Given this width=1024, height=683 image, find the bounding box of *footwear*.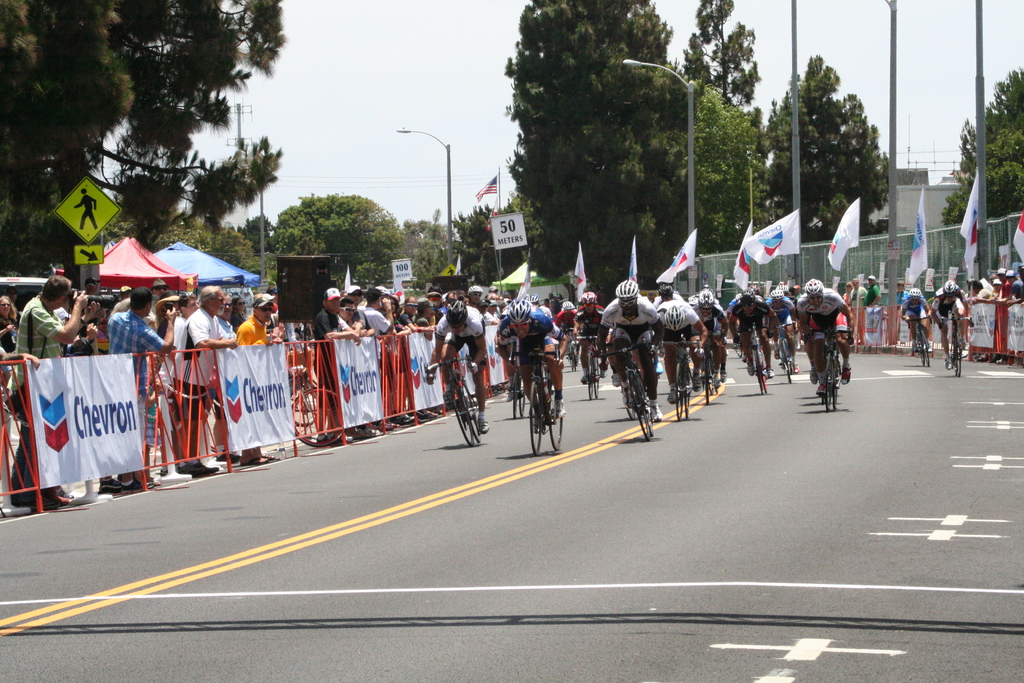
<region>442, 392, 451, 411</region>.
